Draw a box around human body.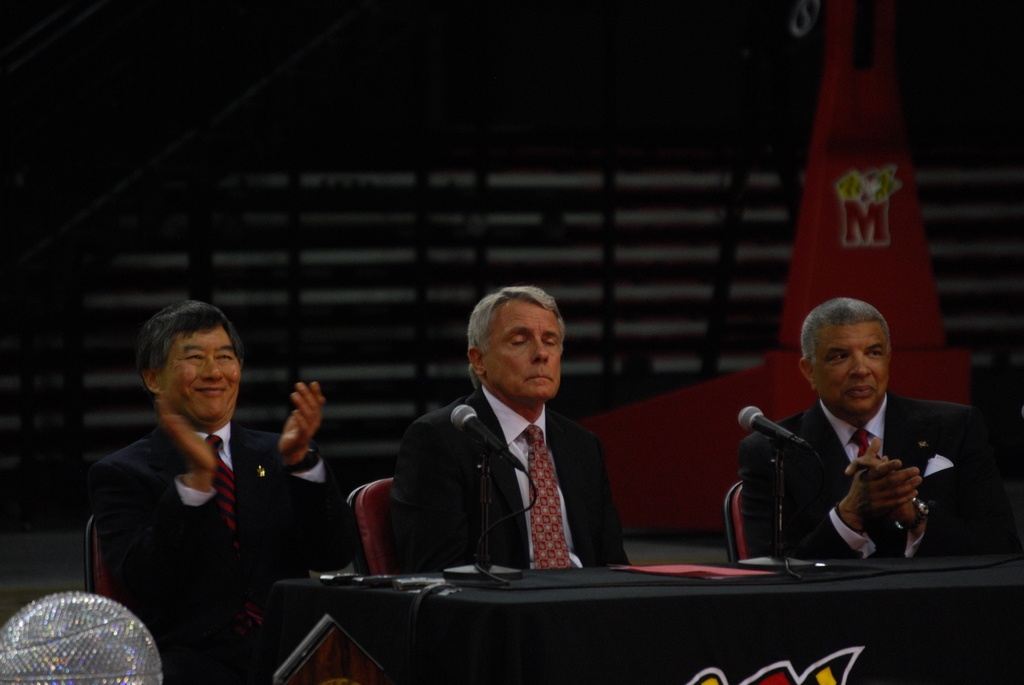
{"left": 729, "top": 304, "right": 1021, "bottom": 556}.
